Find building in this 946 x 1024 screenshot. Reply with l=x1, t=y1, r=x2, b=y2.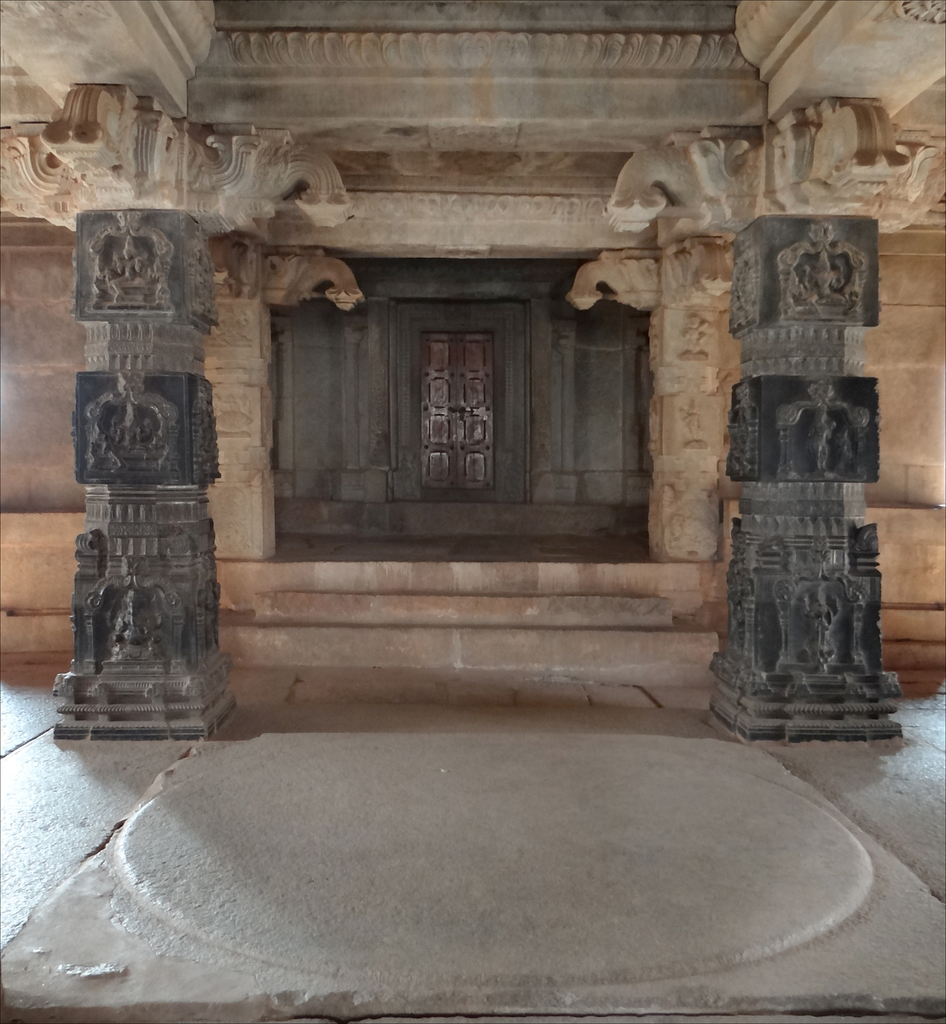
l=0, t=0, r=945, b=1023.
